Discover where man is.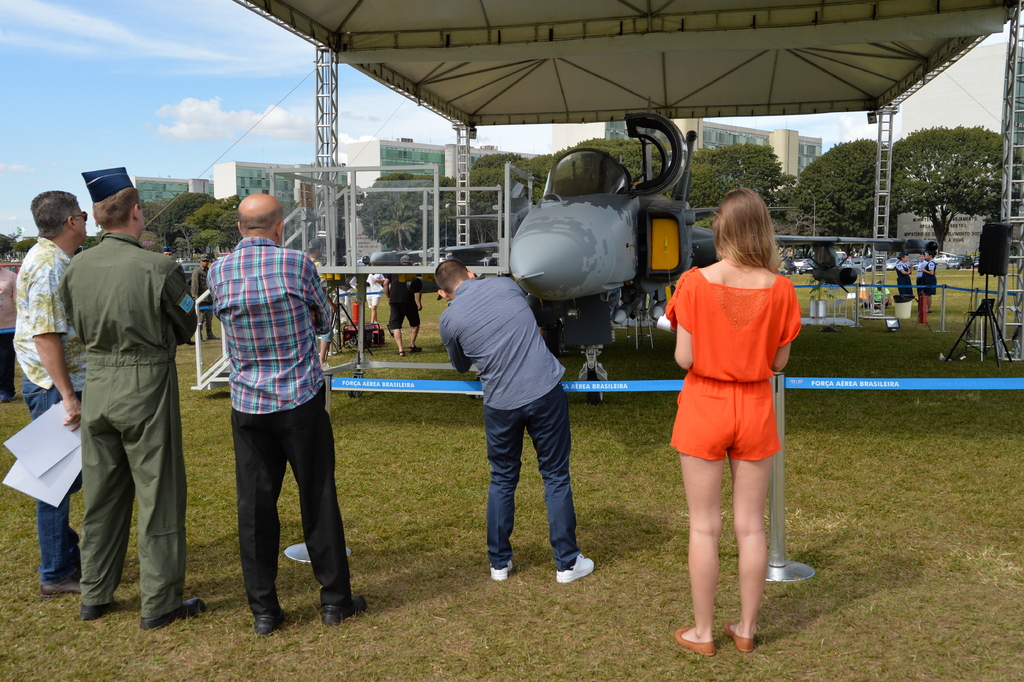
Discovered at {"left": 44, "top": 189, "right": 197, "bottom": 637}.
